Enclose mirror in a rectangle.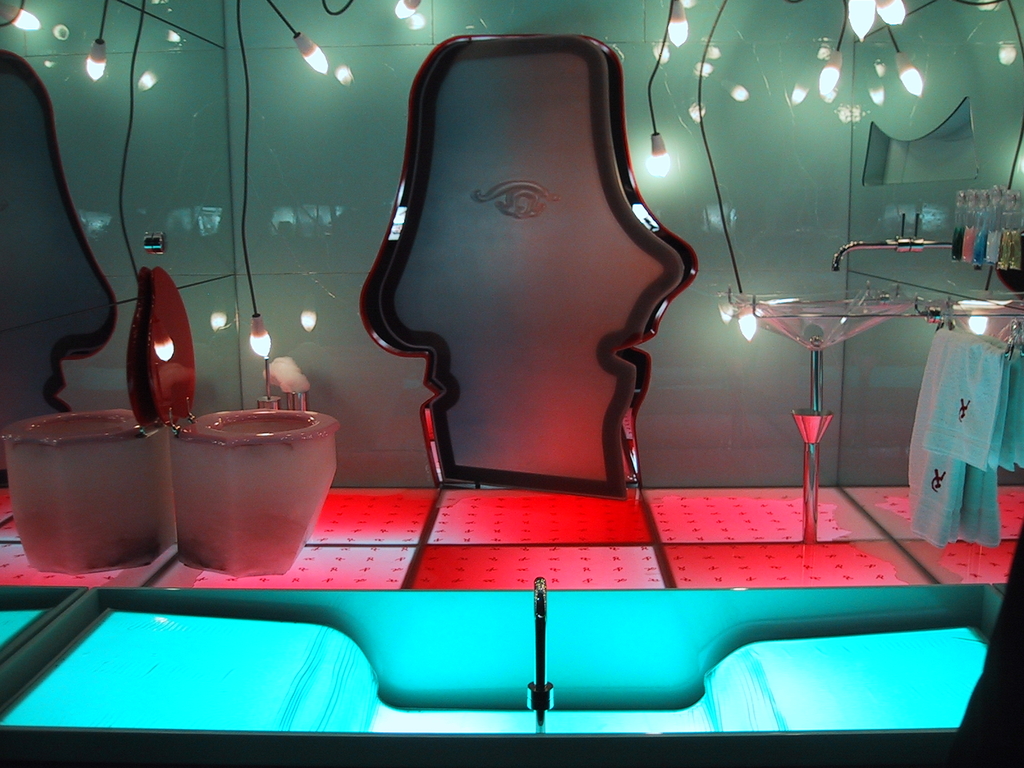
box=[221, 0, 842, 488].
